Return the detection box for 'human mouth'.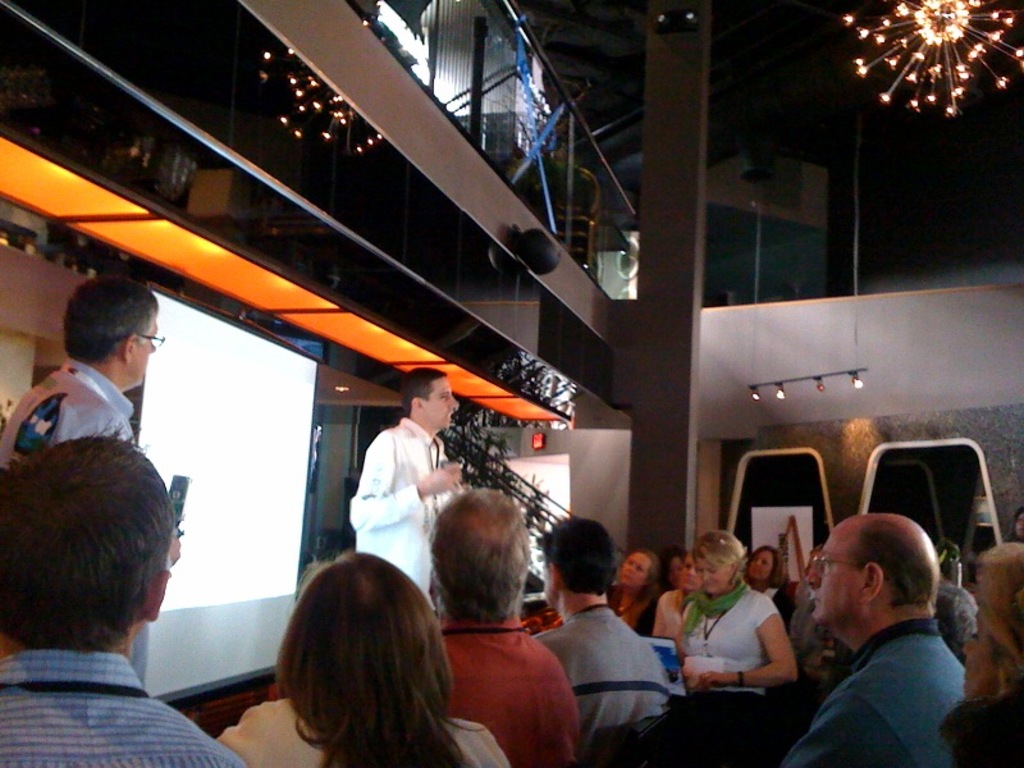
bbox=[815, 596, 823, 608].
